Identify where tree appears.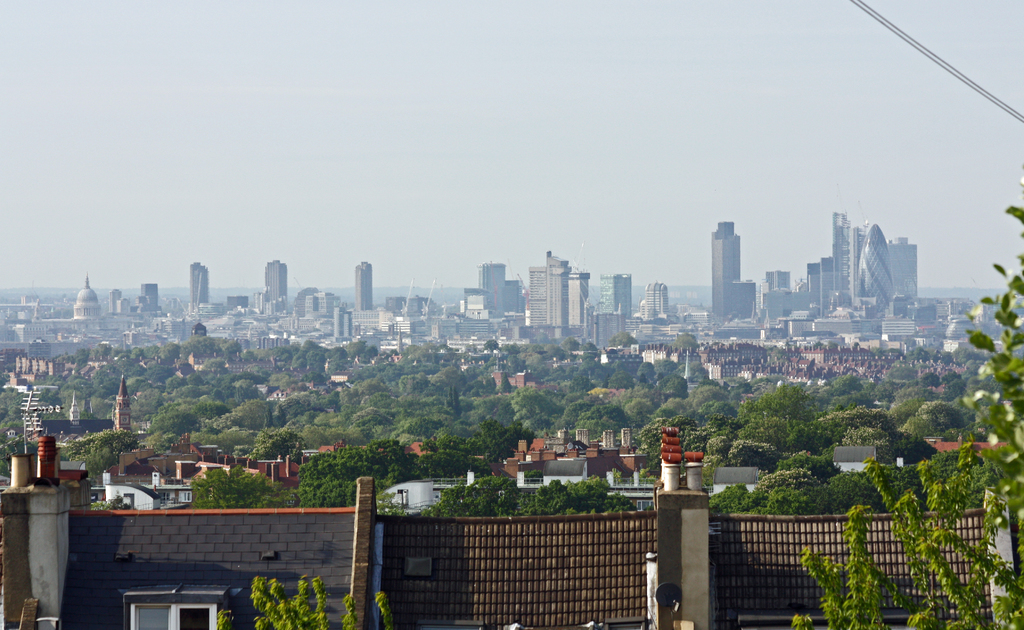
Appears at (x1=609, y1=329, x2=637, y2=352).
